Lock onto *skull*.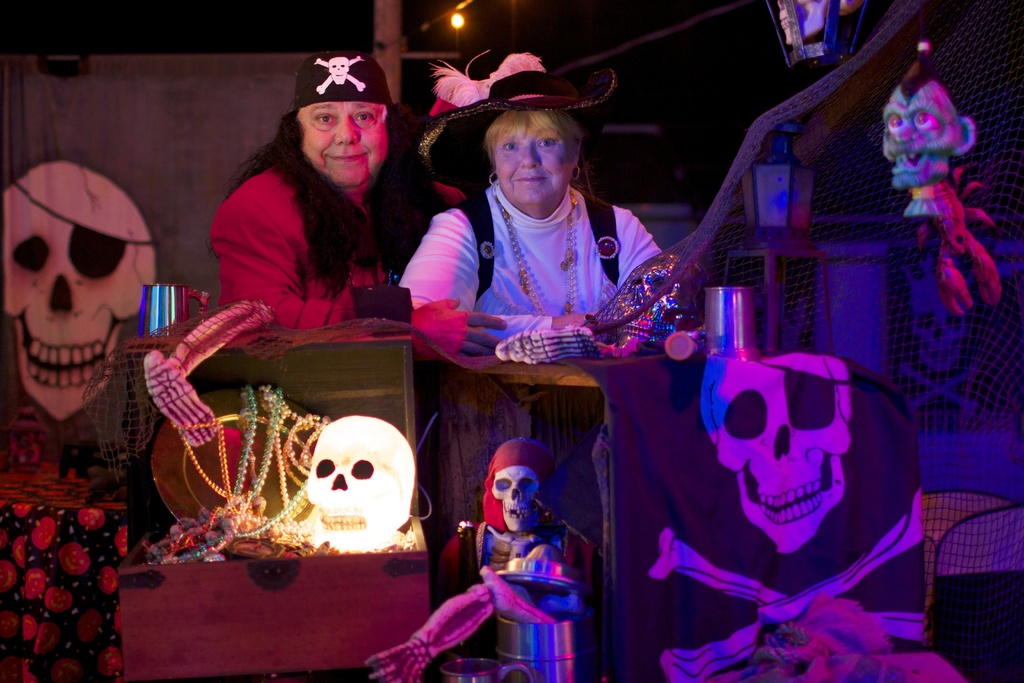
Locked: l=309, t=415, r=413, b=551.
